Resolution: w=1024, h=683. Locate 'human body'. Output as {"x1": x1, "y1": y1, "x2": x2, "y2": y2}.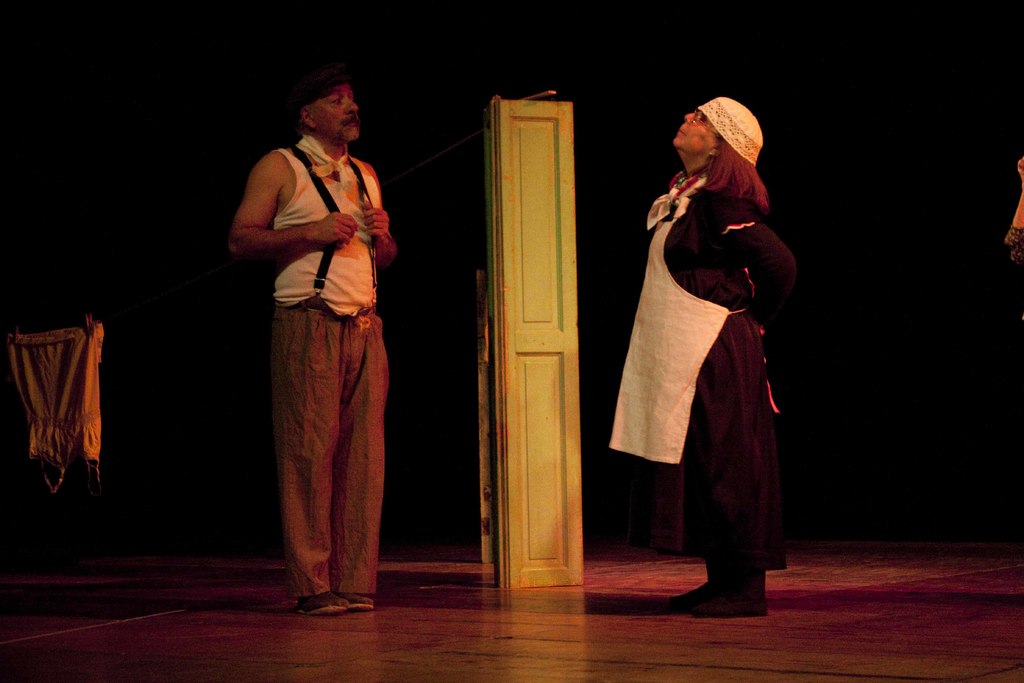
{"x1": 242, "y1": 65, "x2": 396, "y2": 611}.
